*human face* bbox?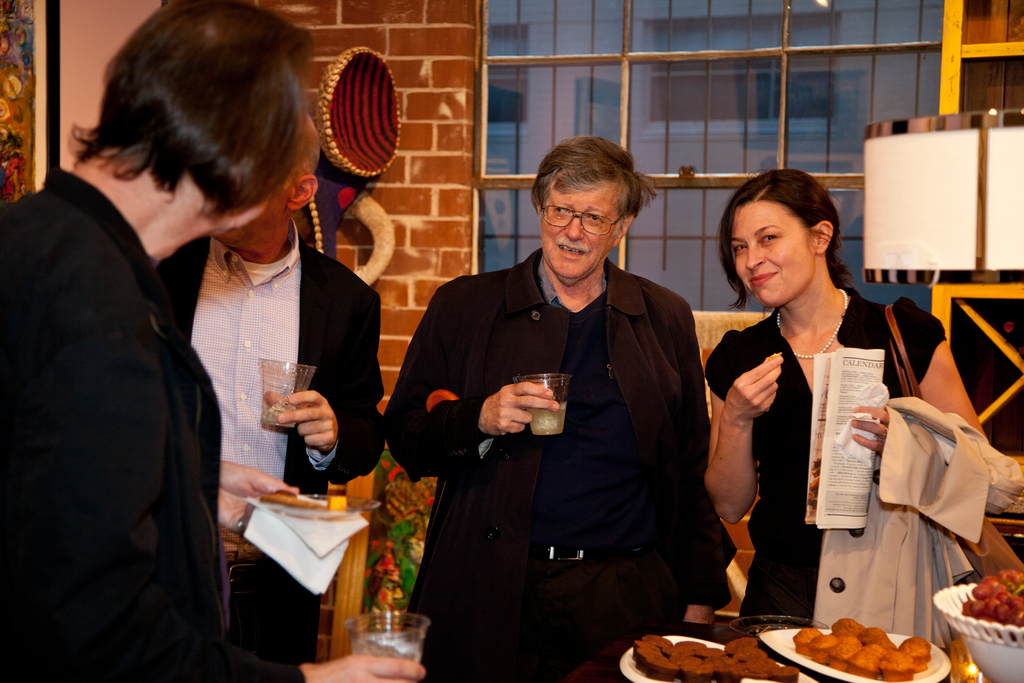
rect(736, 202, 815, 308)
